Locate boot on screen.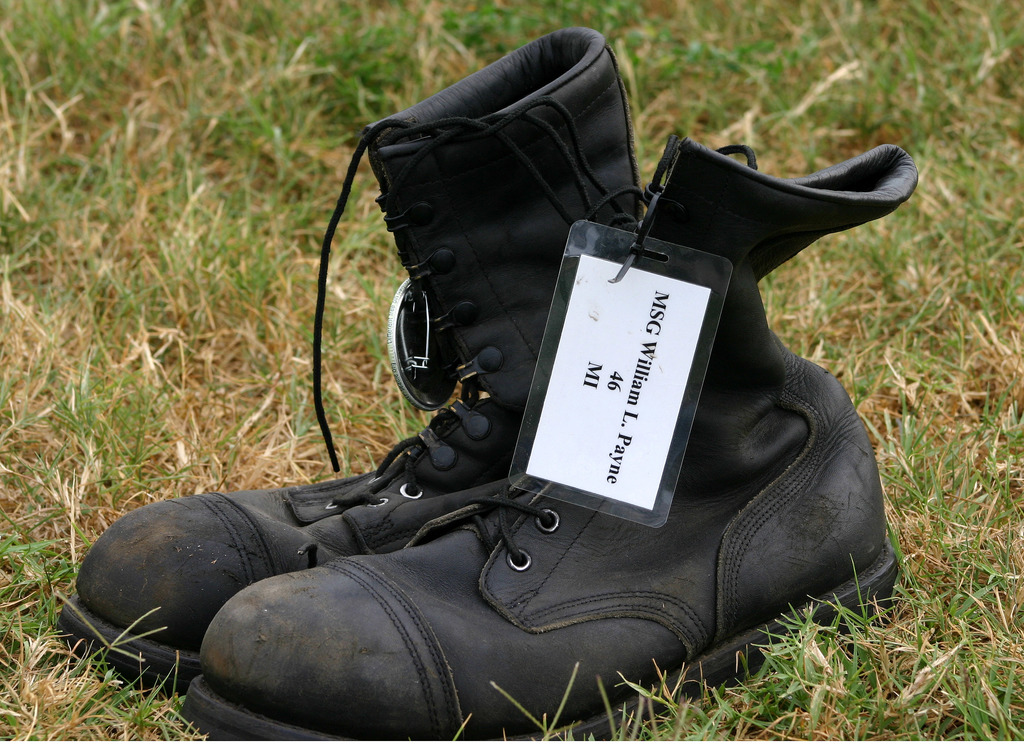
On screen at [x1=173, y1=147, x2=916, y2=743].
